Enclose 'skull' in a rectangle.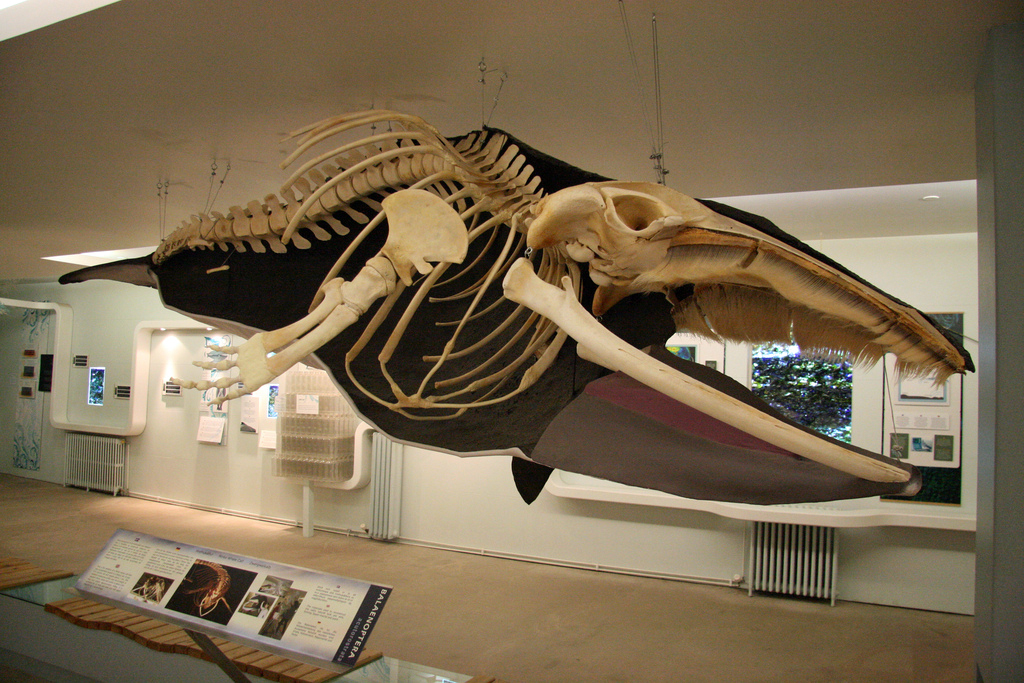
[497, 181, 970, 482].
